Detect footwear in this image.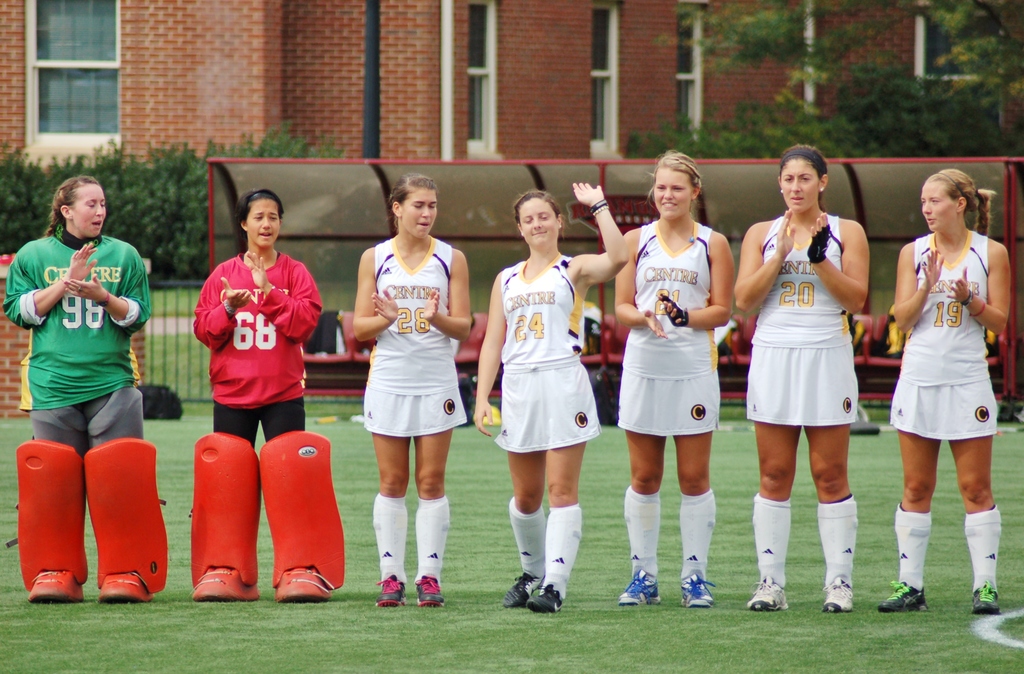
Detection: rect(879, 579, 930, 614).
